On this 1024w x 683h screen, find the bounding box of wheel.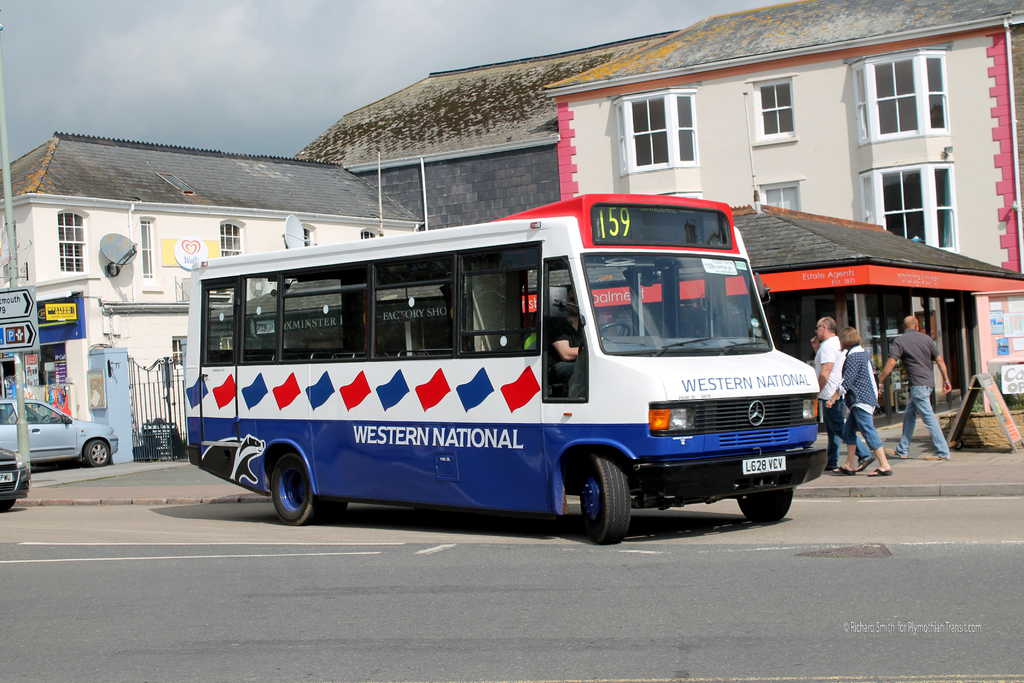
Bounding box: <box>42,413,54,422</box>.
